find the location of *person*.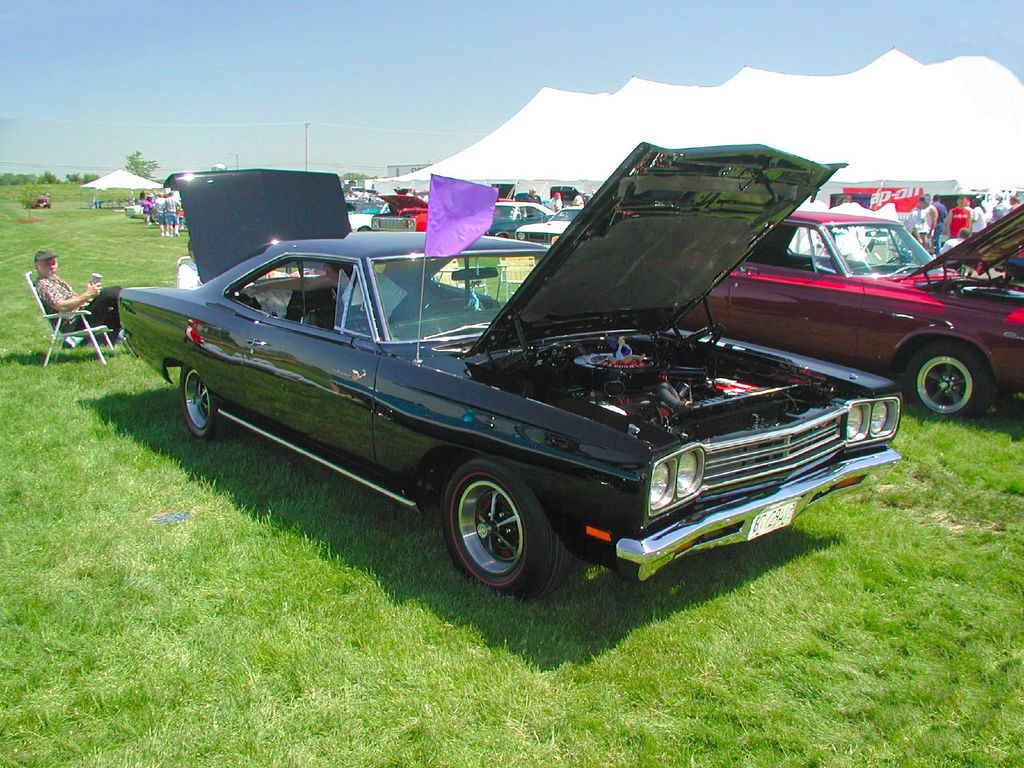
Location: {"left": 163, "top": 189, "right": 184, "bottom": 239}.
